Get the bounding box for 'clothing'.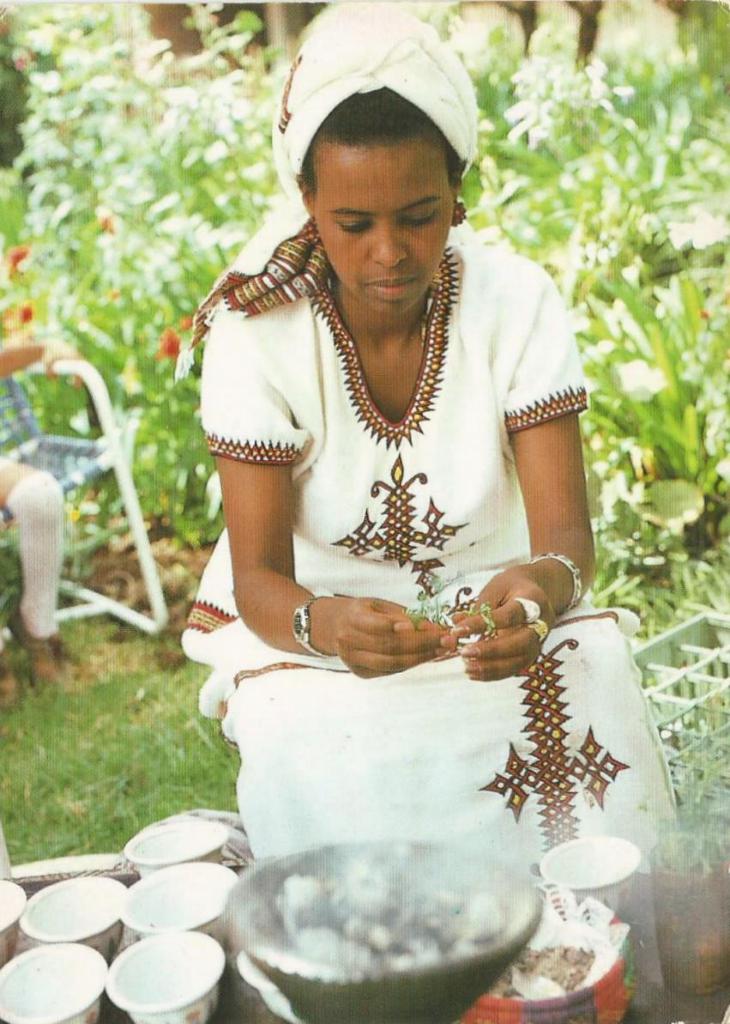
box=[180, 1, 680, 1020].
